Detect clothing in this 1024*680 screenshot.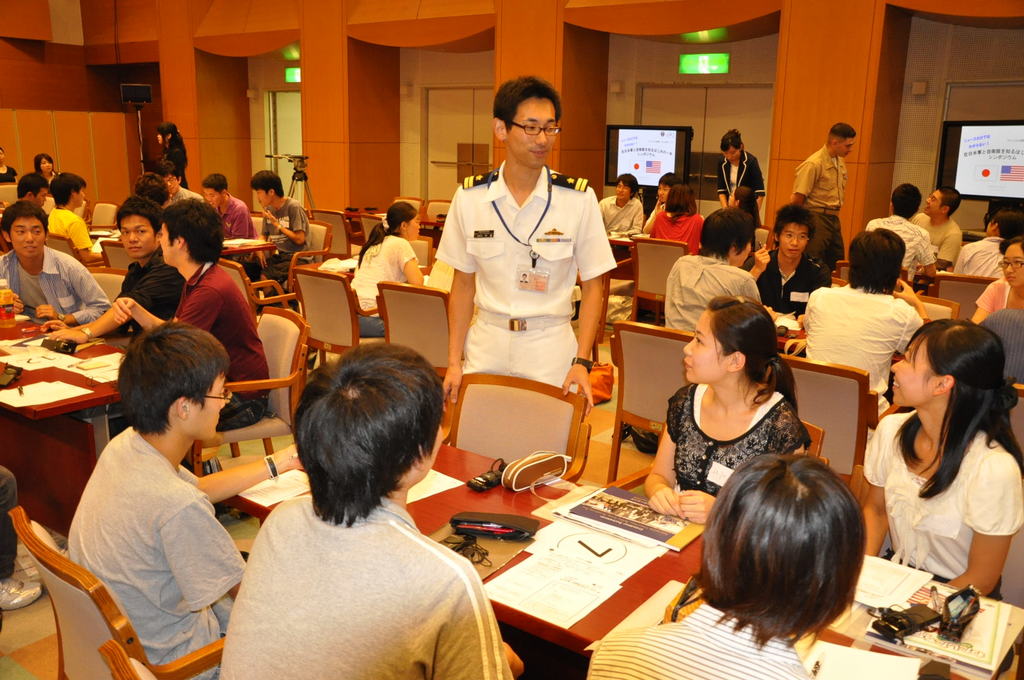
Detection: [60,425,254,679].
